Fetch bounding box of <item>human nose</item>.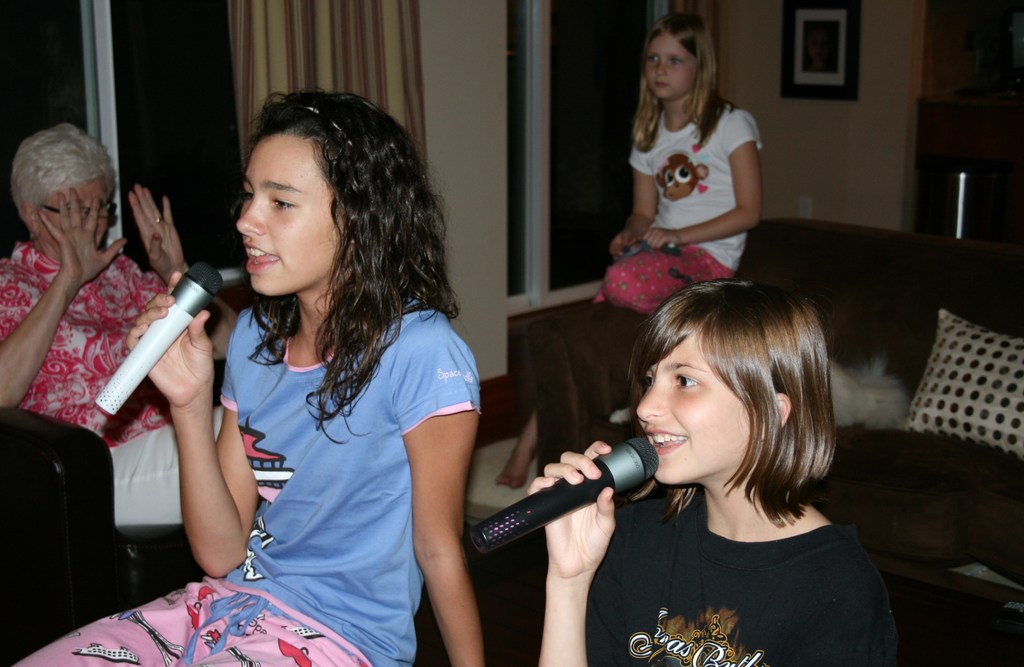
Bbox: box(636, 381, 664, 421).
